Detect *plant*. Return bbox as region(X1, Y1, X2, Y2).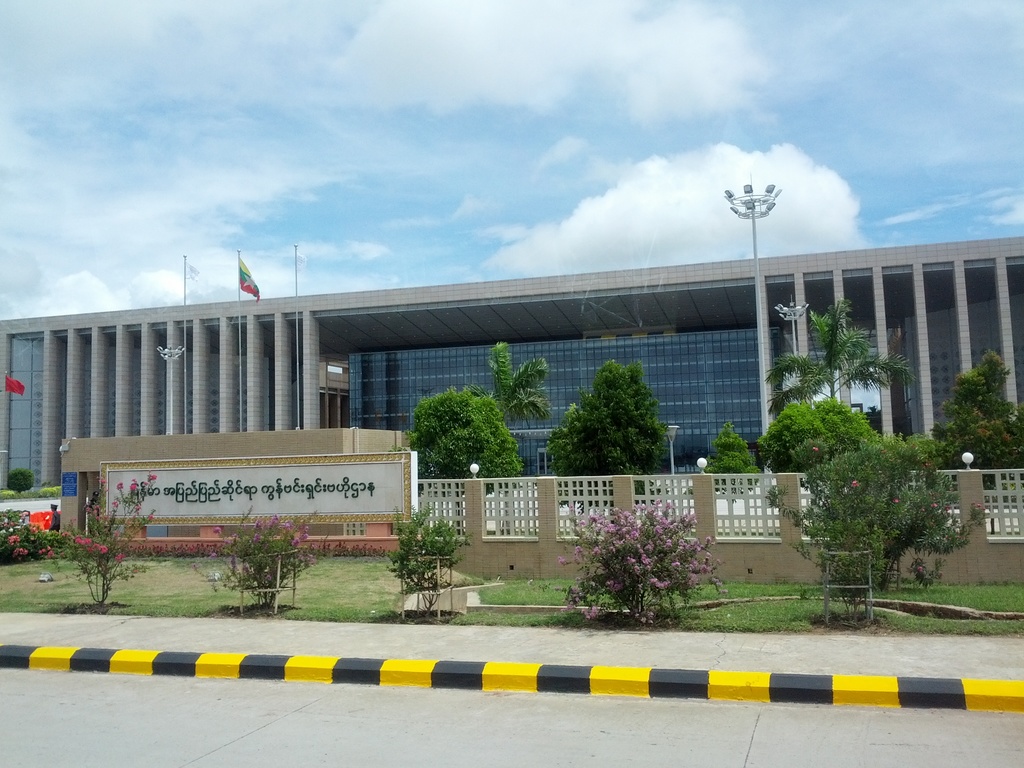
region(383, 506, 469, 617).
